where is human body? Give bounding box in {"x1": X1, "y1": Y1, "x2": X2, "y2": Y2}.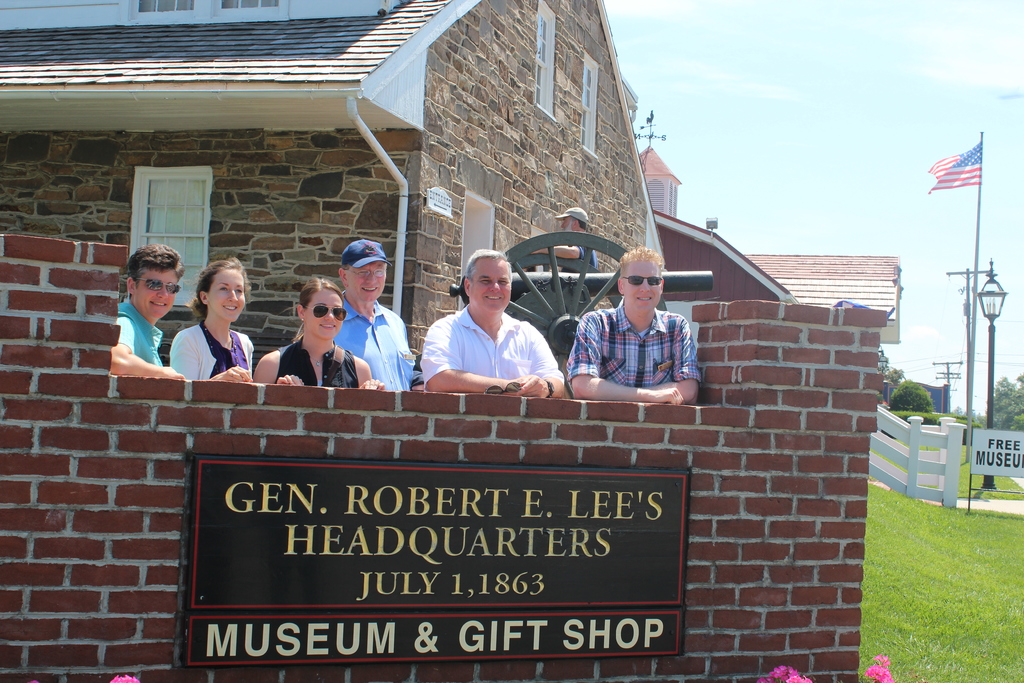
{"x1": 426, "y1": 264, "x2": 575, "y2": 407}.
